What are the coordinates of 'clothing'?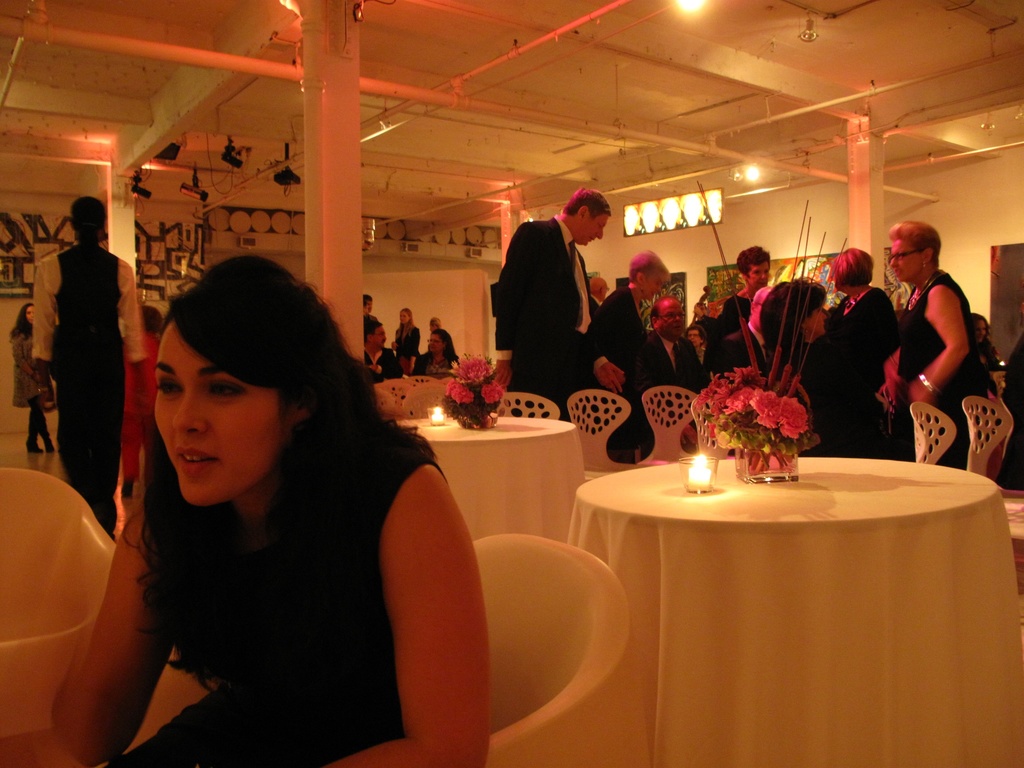
587,285,659,456.
